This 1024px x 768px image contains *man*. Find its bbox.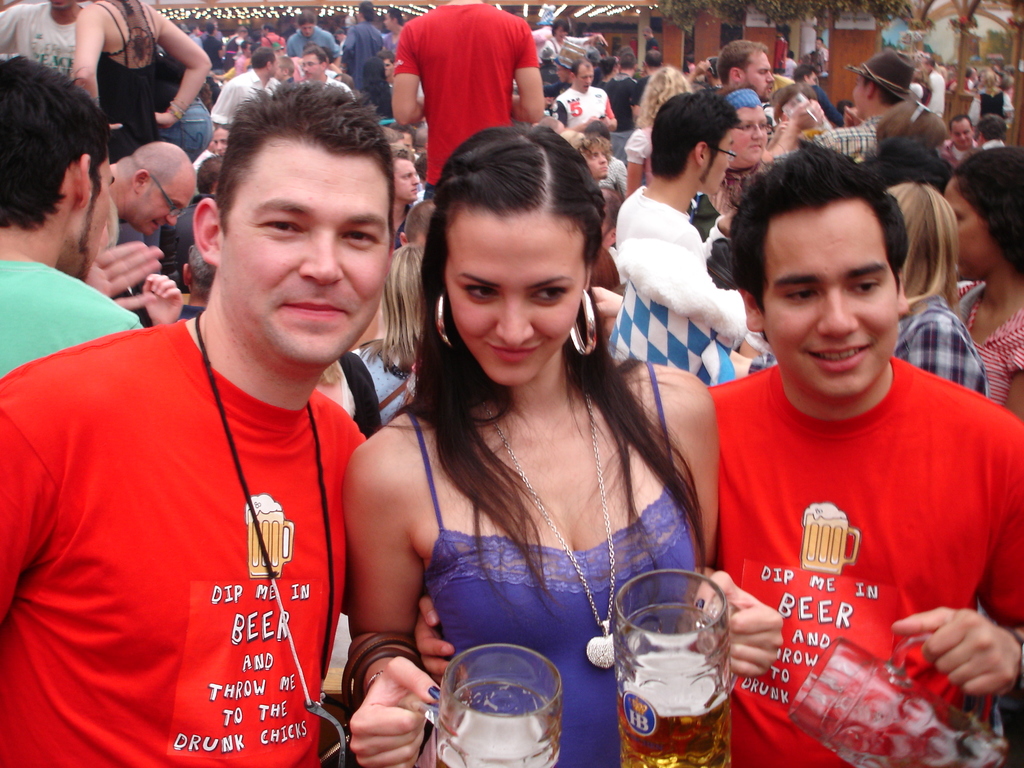
box=[943, 114, 984, 164].
